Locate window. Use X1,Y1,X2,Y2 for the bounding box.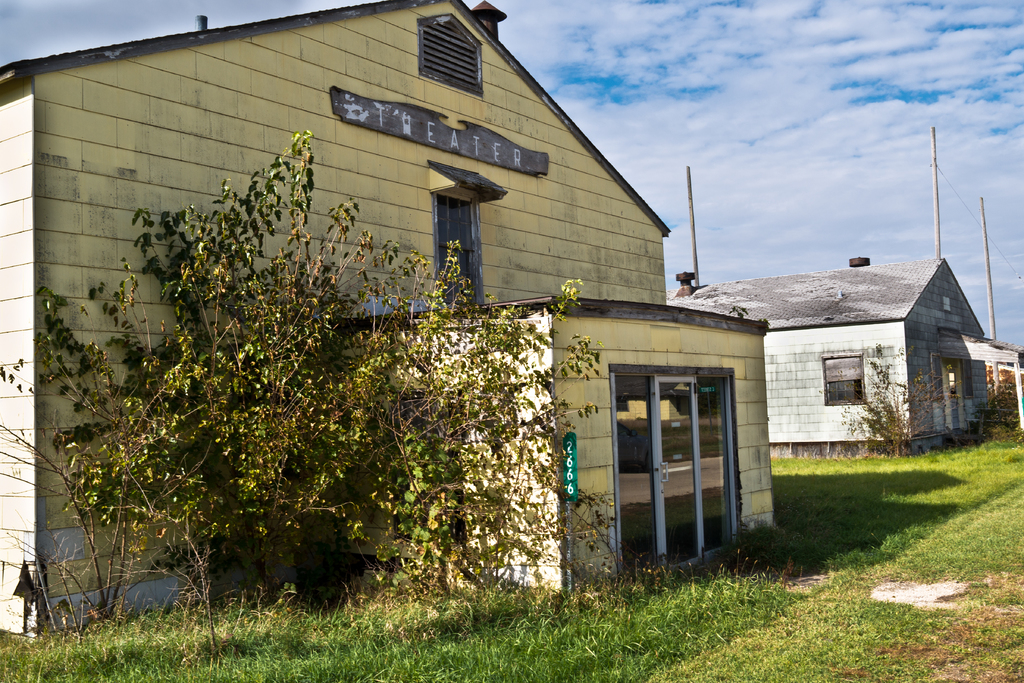
417,12,484,97.
